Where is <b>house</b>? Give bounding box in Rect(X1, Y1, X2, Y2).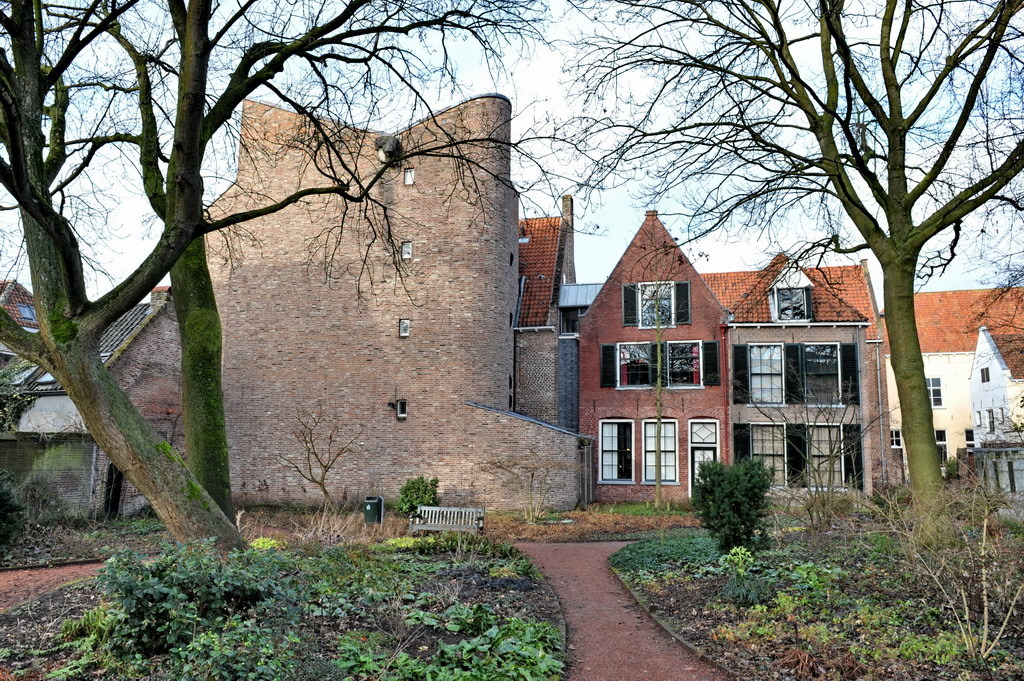
Rect(514, 195, 880, 520).
